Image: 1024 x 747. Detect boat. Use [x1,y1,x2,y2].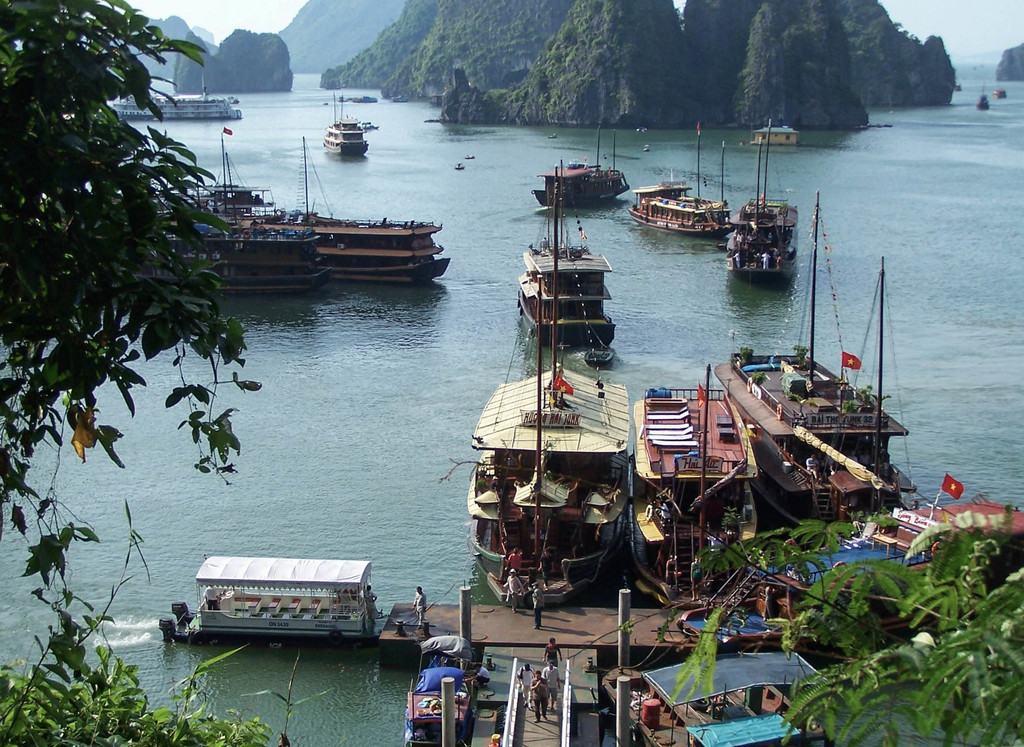
[324,92,367,163].
